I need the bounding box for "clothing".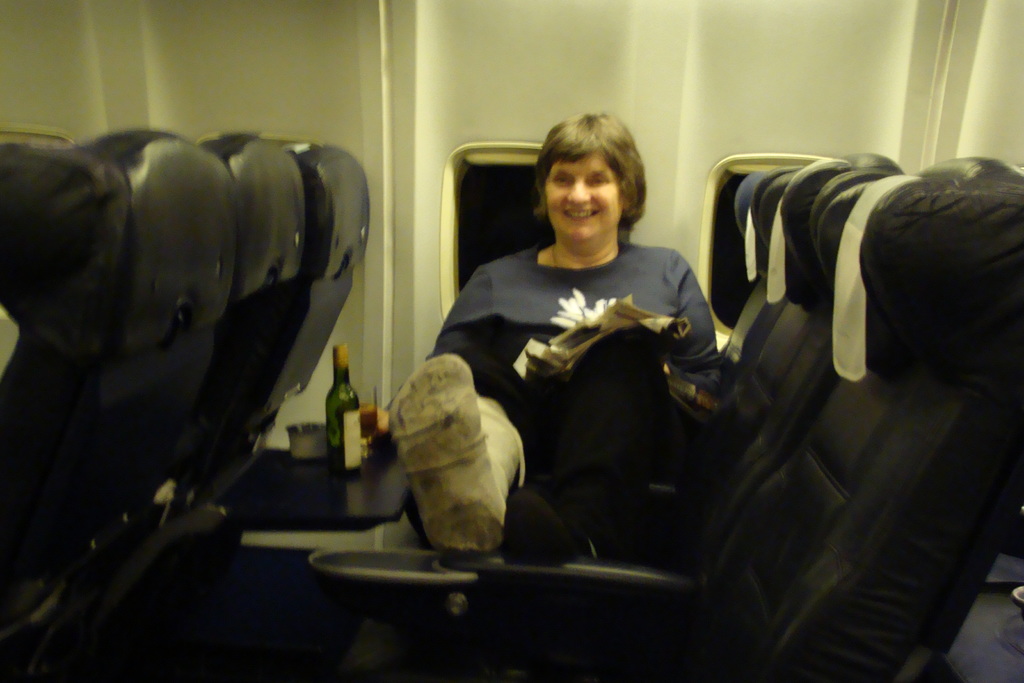
Here it is: {"x1": 390, "y1": 142, "x2": 813, "y2": 636}.
